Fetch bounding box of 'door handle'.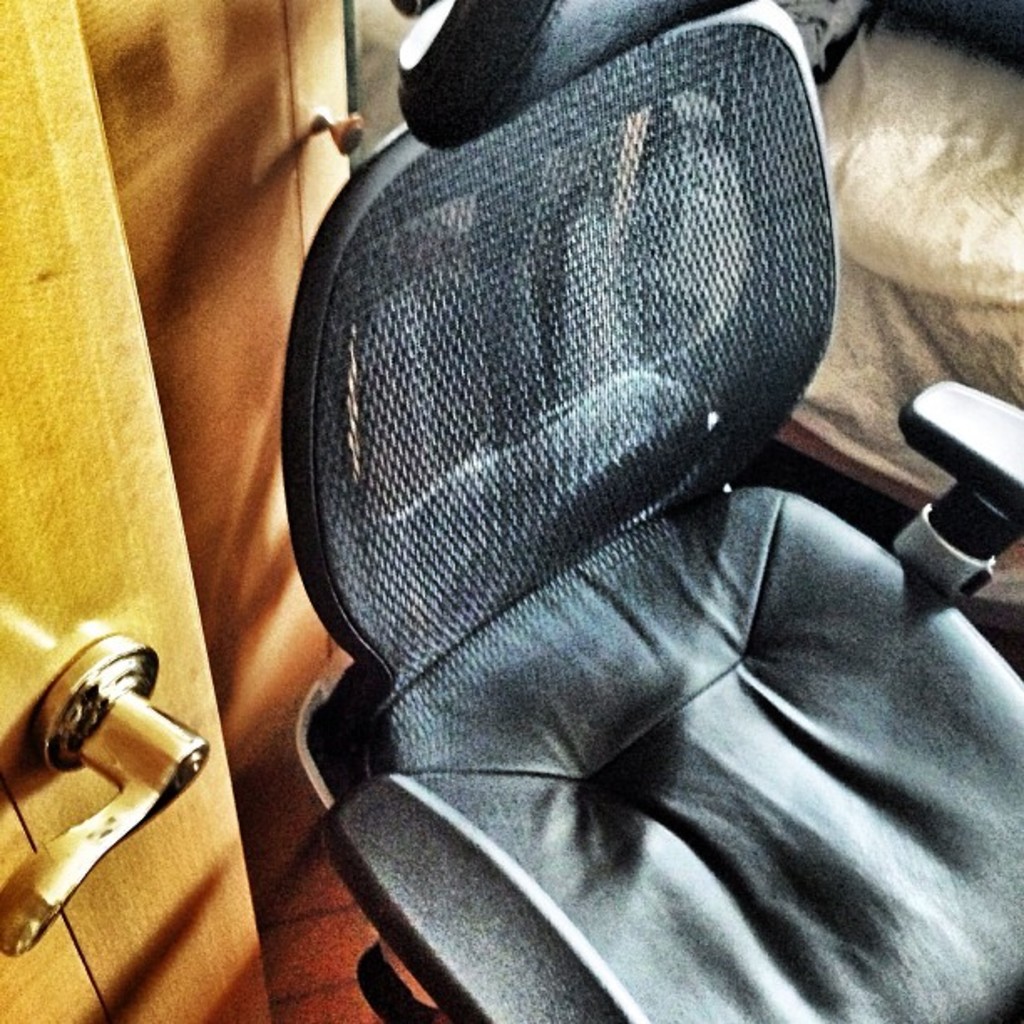
Bbox: bbox=[0, 627, 218, 955].
